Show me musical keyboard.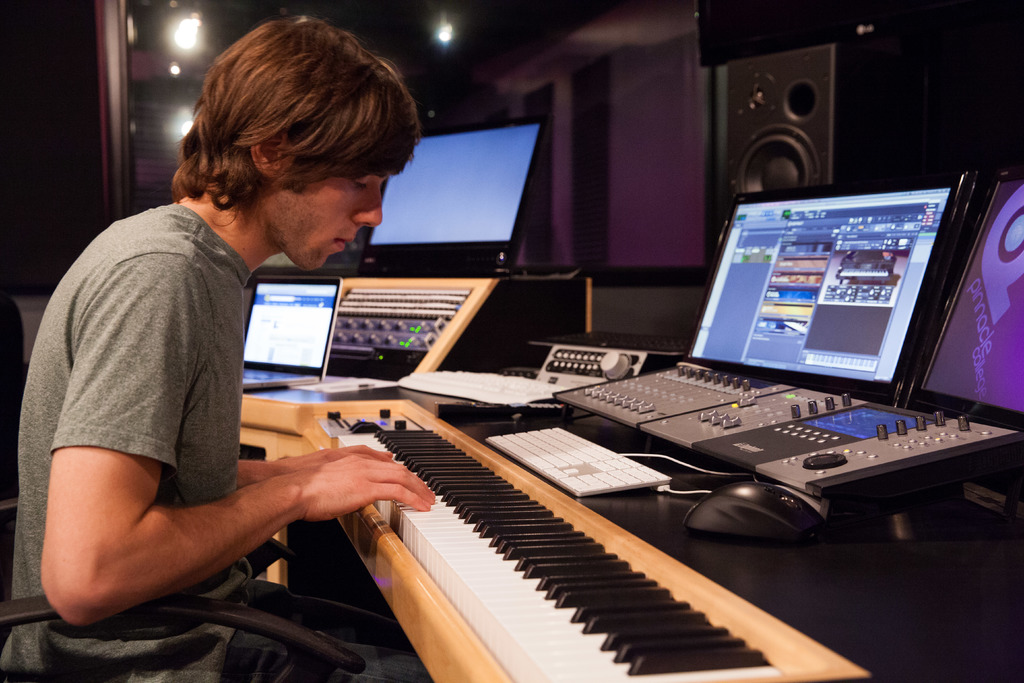
musical keyboard is here: (left=296, top=406, right=854, bottom=682).
